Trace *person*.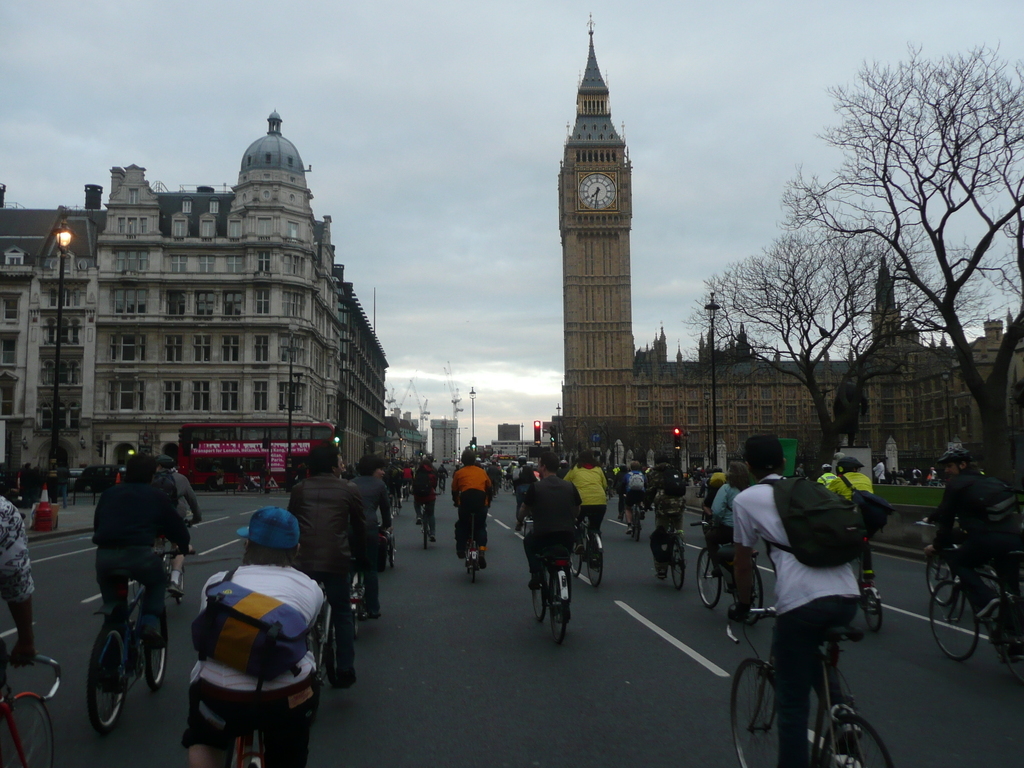
Traced to x1=829, y1=458, x2=870, y2=499.
